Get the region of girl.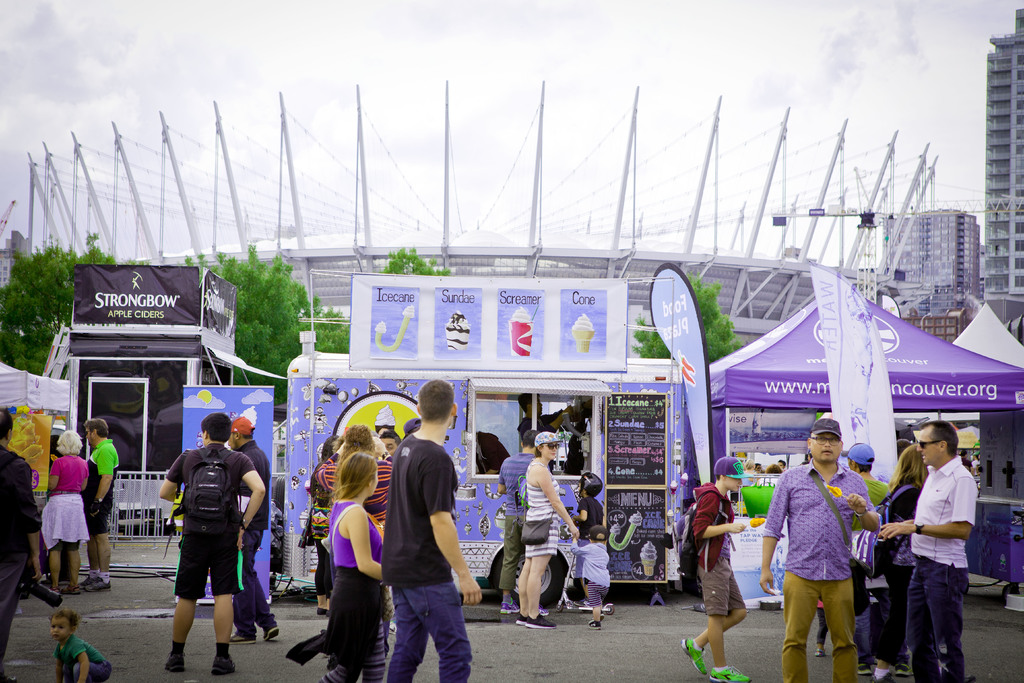
[284, 450, 387, 682].
